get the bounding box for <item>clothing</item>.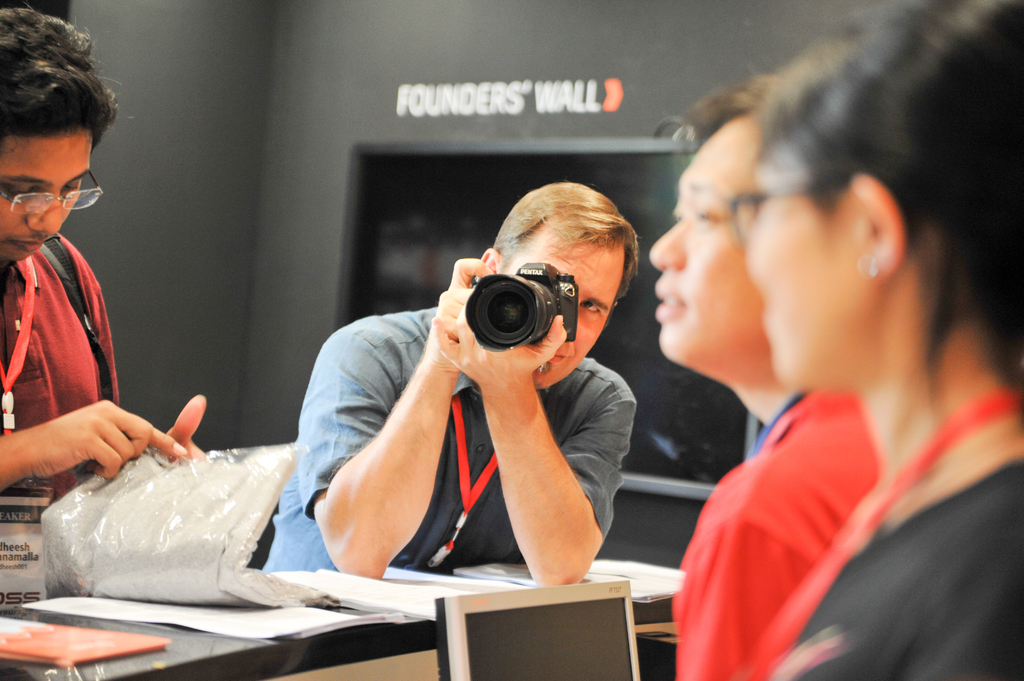
crop(506, 242, 632, 388).
